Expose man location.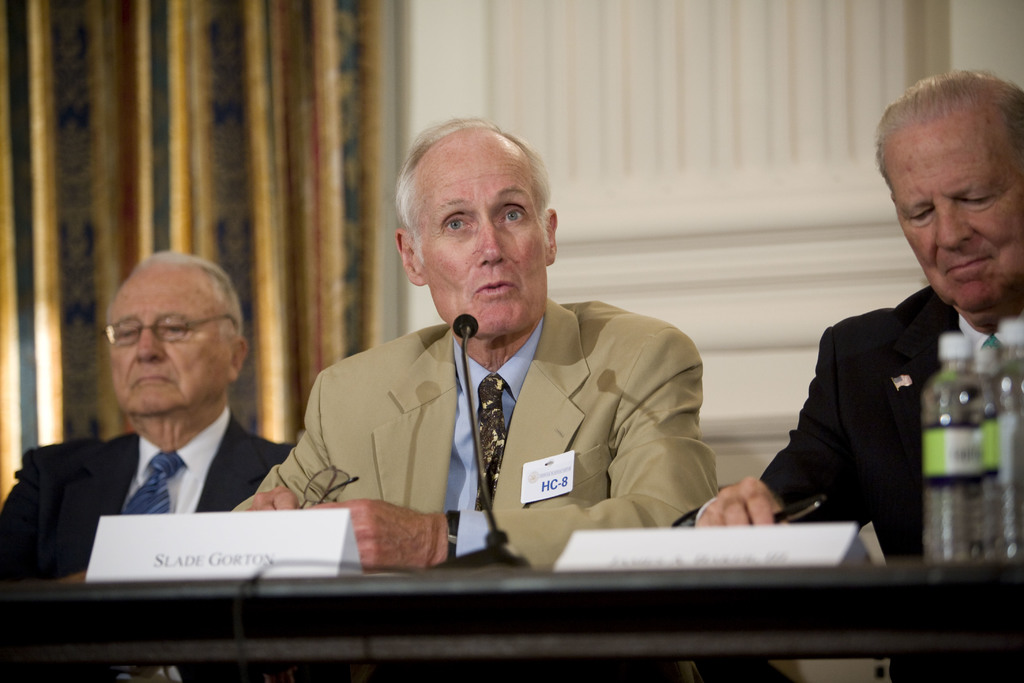
Exposed at 276, 142, 700, 575.
